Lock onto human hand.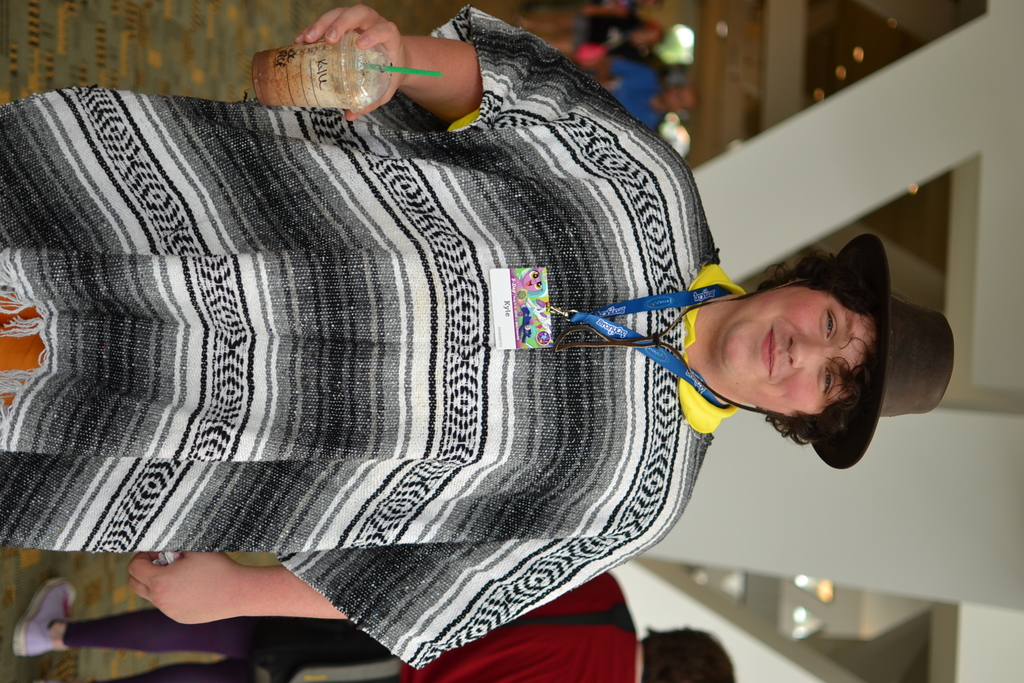
Locked: [292,3,404,124].
